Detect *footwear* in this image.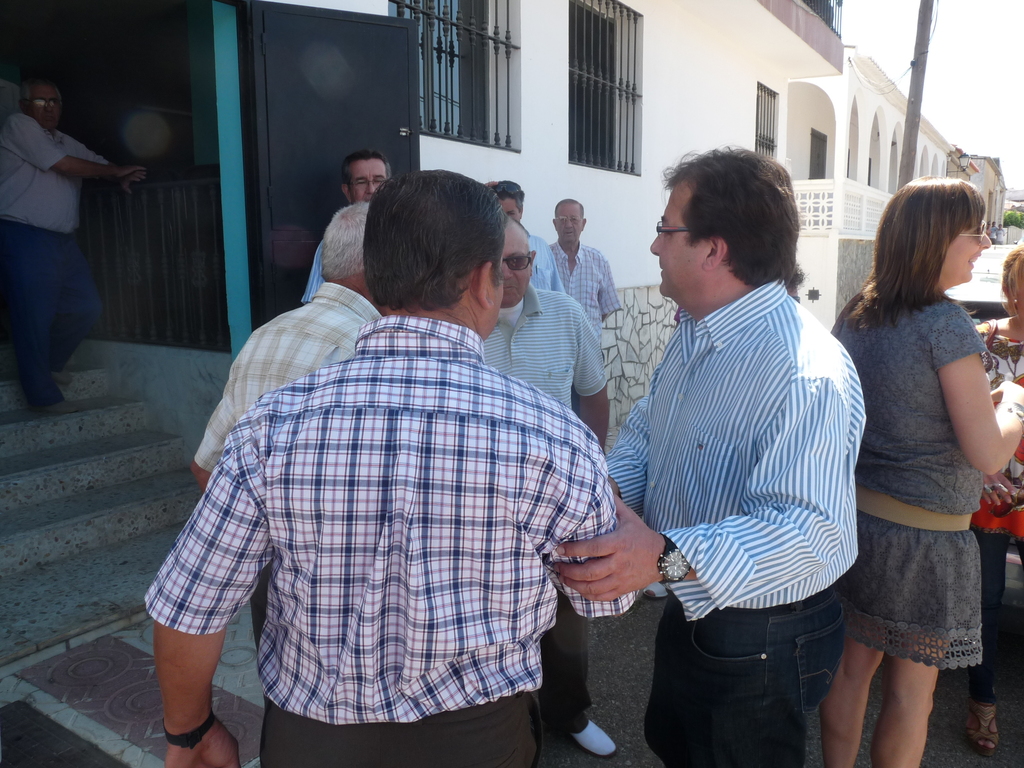
Detection: rect(968, 701, 1002, 756).
